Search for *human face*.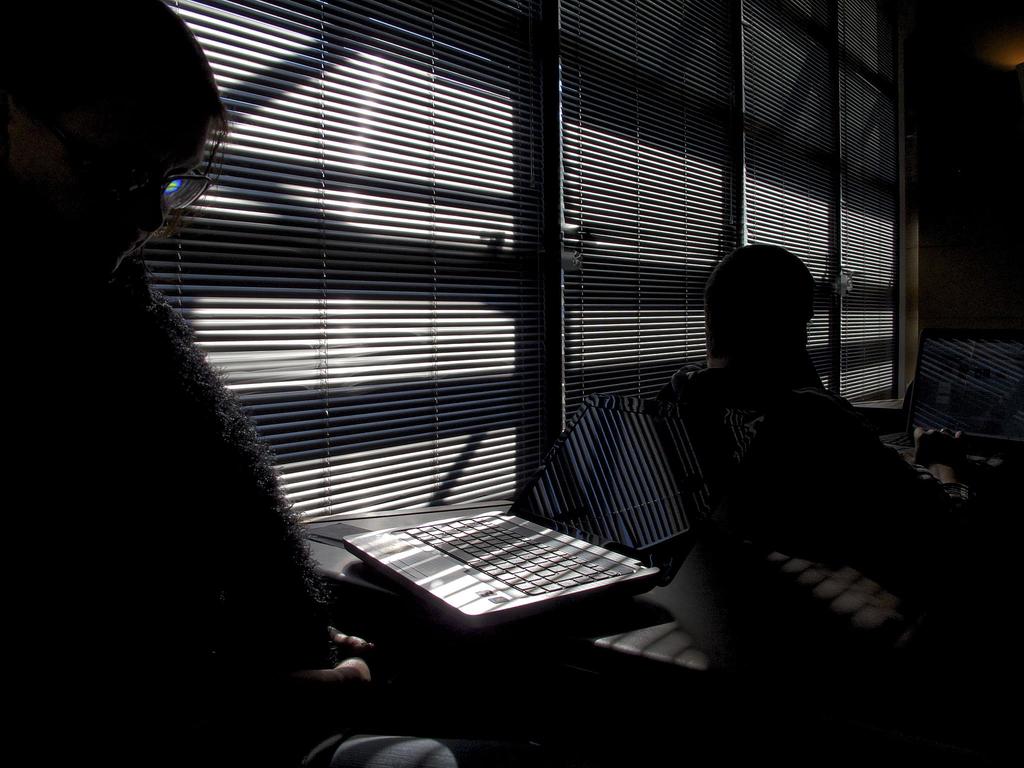
Found at x1=43, y1=120, x2=209, y2=276.
